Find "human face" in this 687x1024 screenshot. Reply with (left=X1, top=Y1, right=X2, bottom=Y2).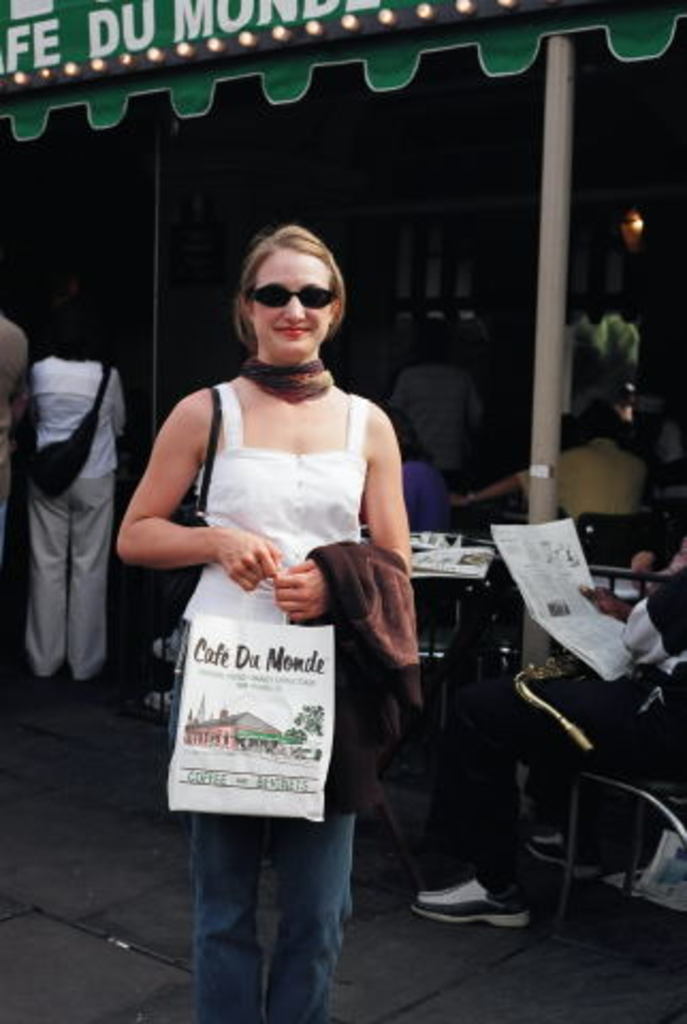
(left=250, top=250, right=326, bottom=363).
